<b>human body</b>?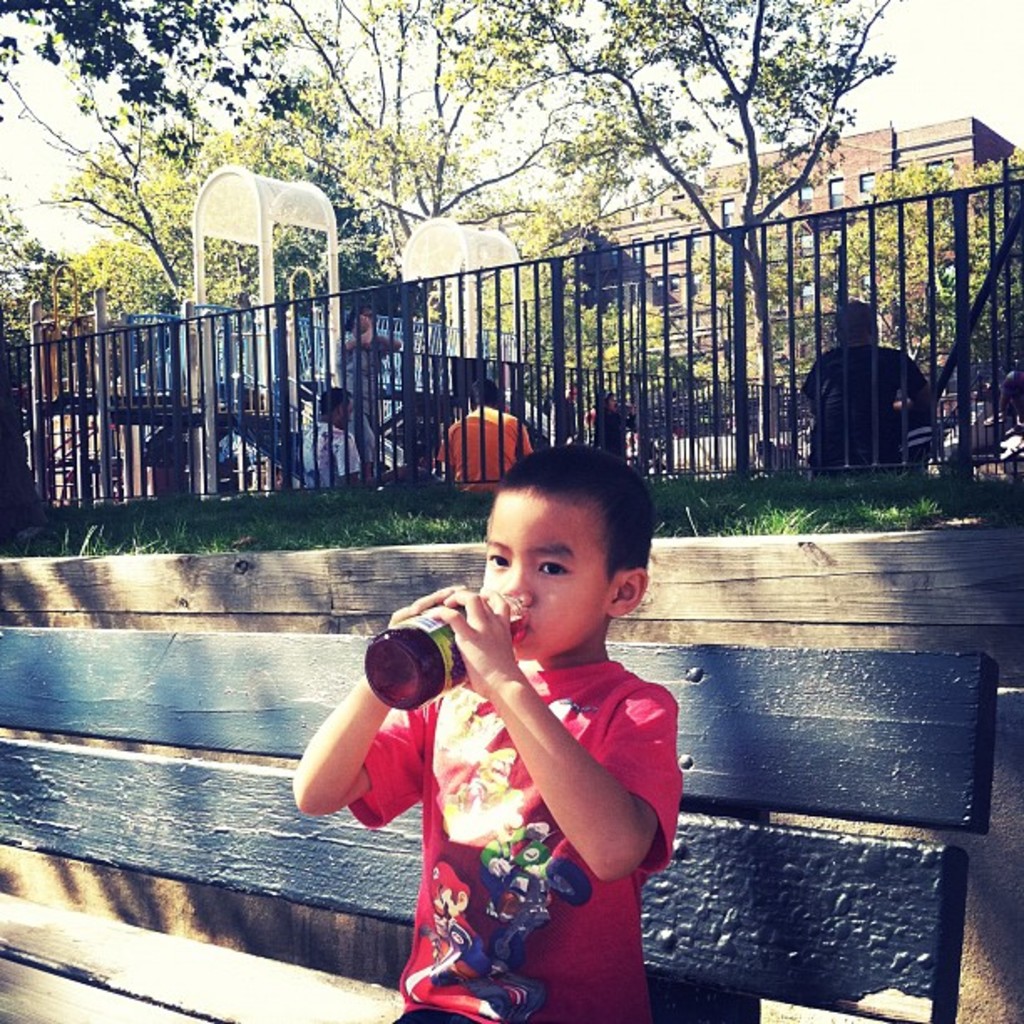
[286,378,370,479]
